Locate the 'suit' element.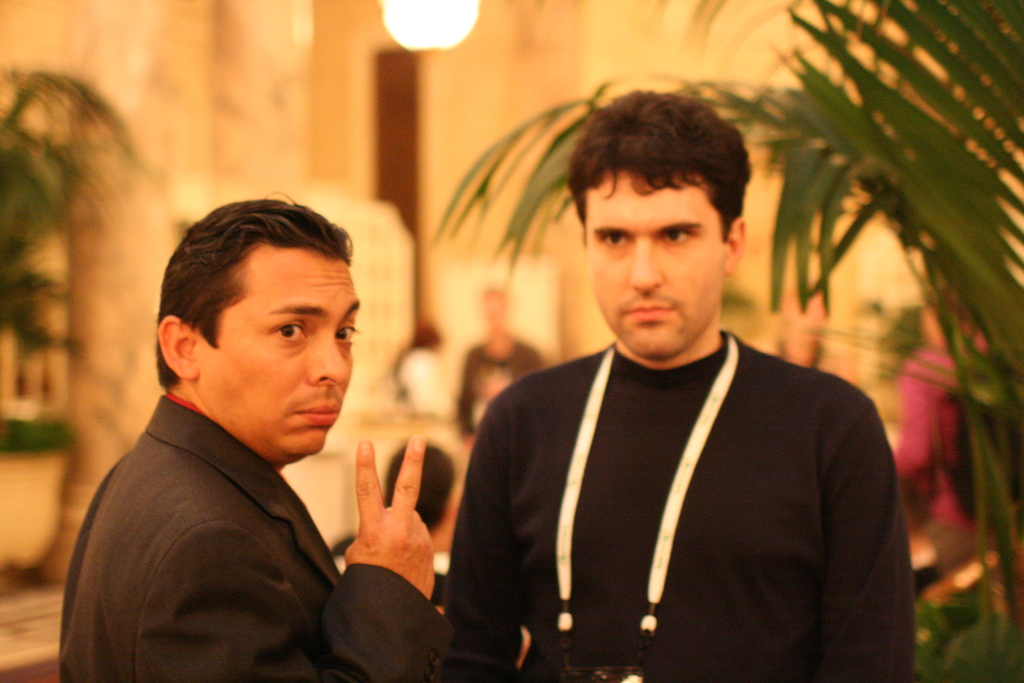
Element bbox: l=52, t=393, r=458, b=682.
